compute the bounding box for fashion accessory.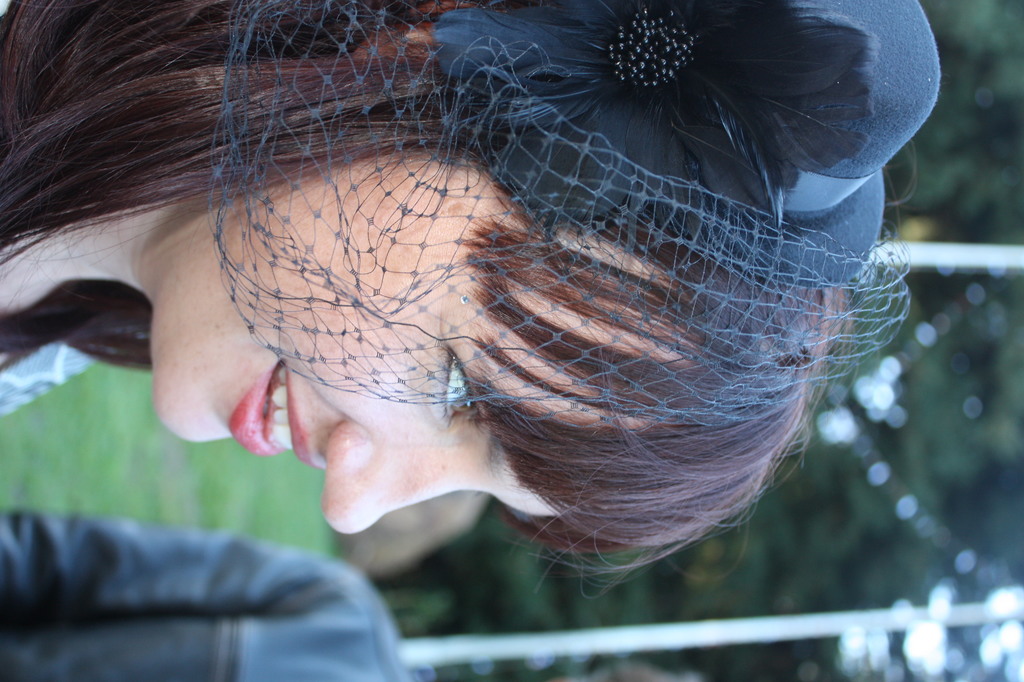
pyautogui.locateOnScreen(204, 0, 943, 430).
